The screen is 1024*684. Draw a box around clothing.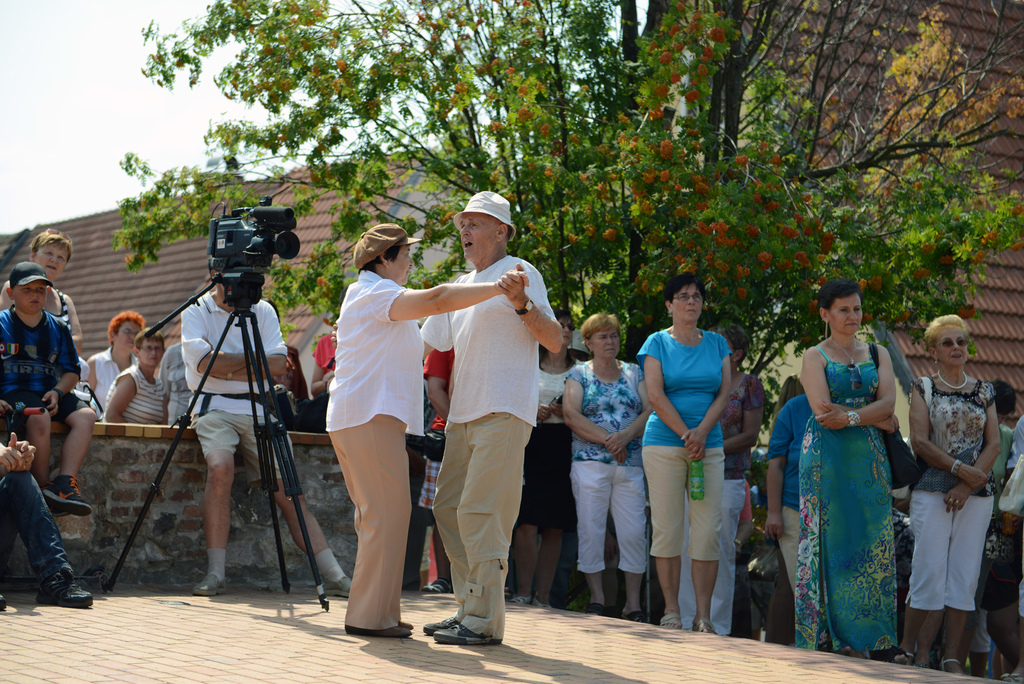
[x1=421, y1=224, x2=553, y2=639].
